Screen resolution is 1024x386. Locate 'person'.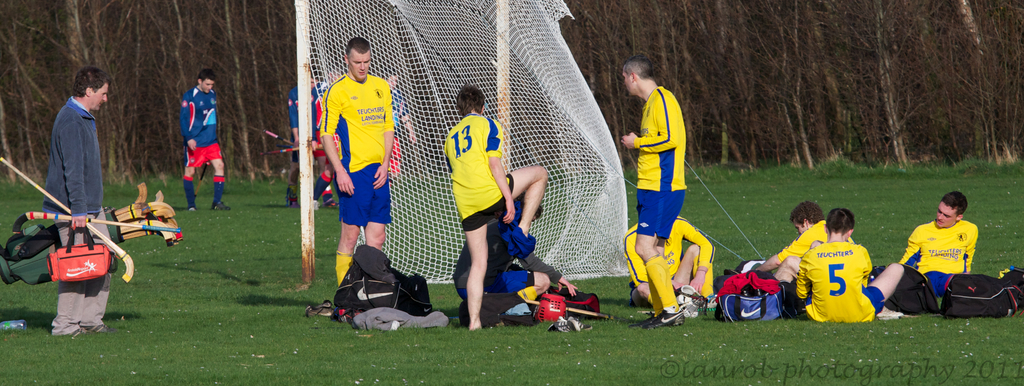
pyautogui.locateOnScreen(438, 84, 548, 332).
